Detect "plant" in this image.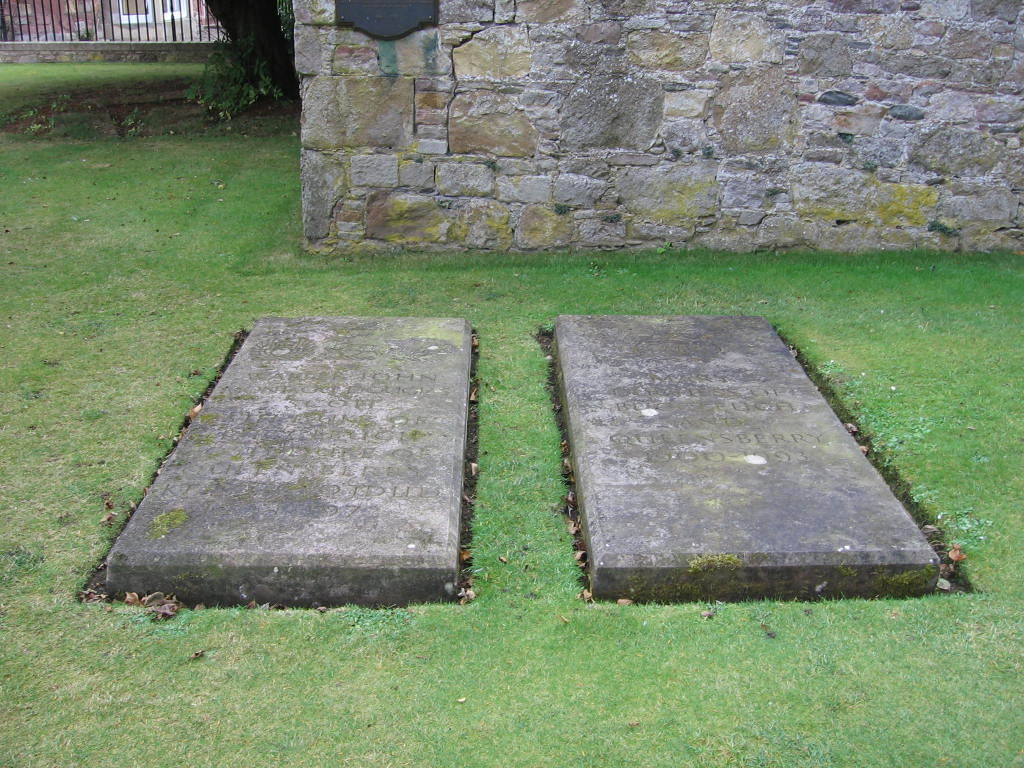
Detection: (x1=554, y1=201, x2=567, y2=214).
